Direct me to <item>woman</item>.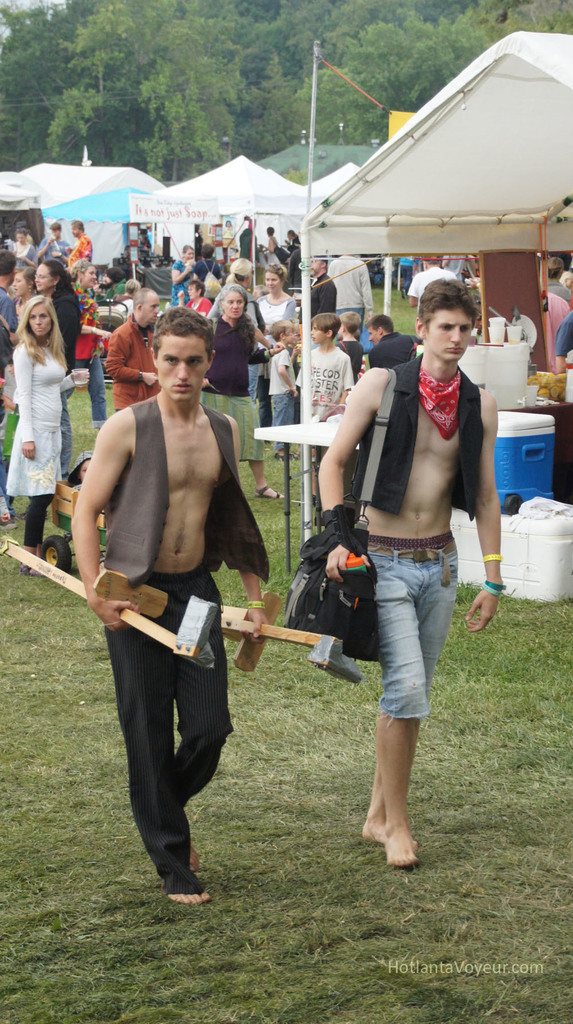
Direction: BBox(33, 260, 80, 476).
